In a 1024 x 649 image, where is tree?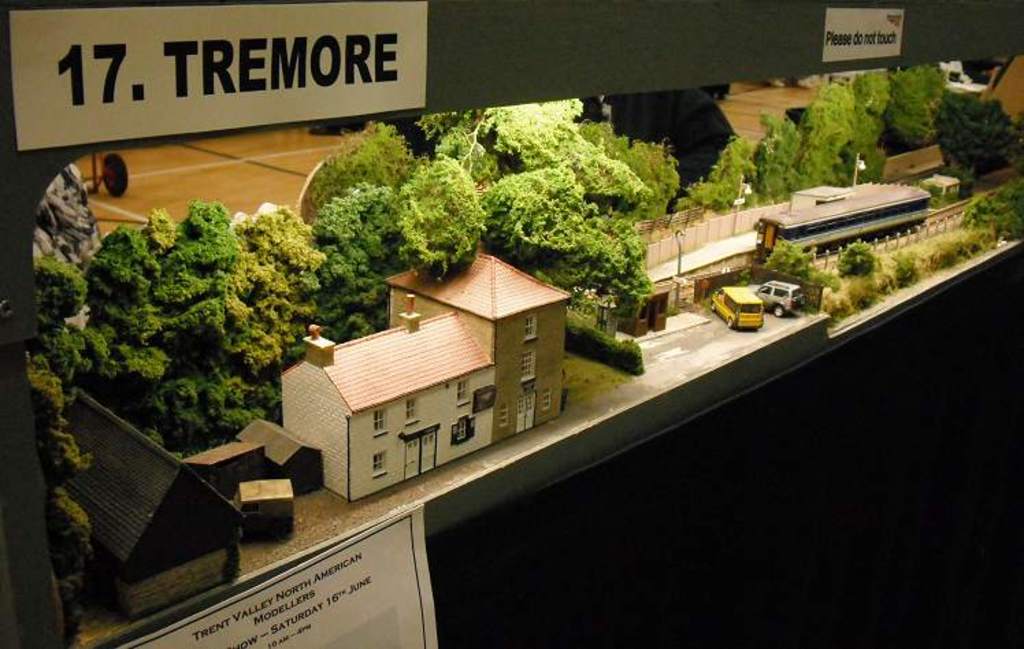
bbox=[960, 178, 1023, 244].
